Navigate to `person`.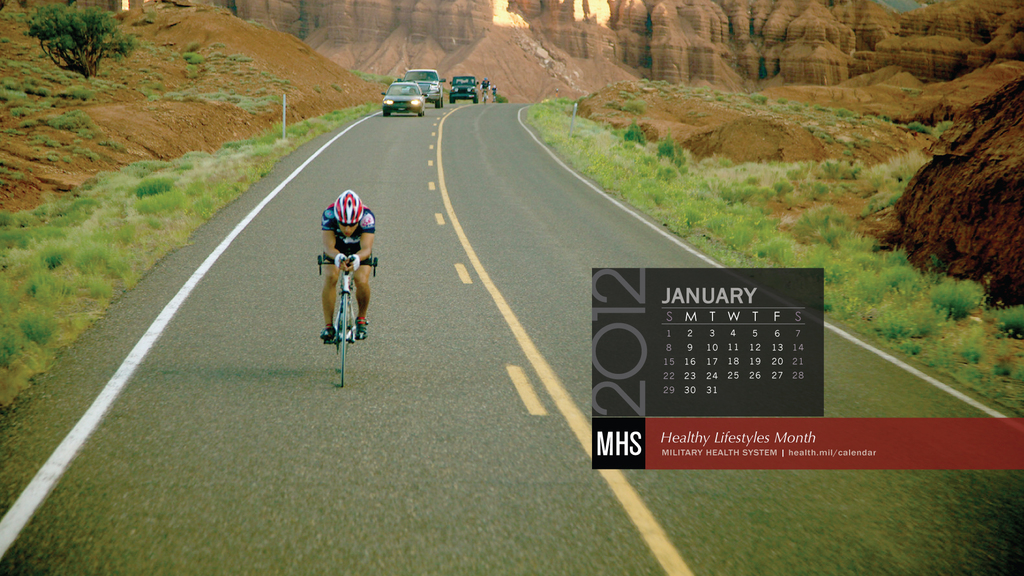
Navigation target: 307:170:374:358.
